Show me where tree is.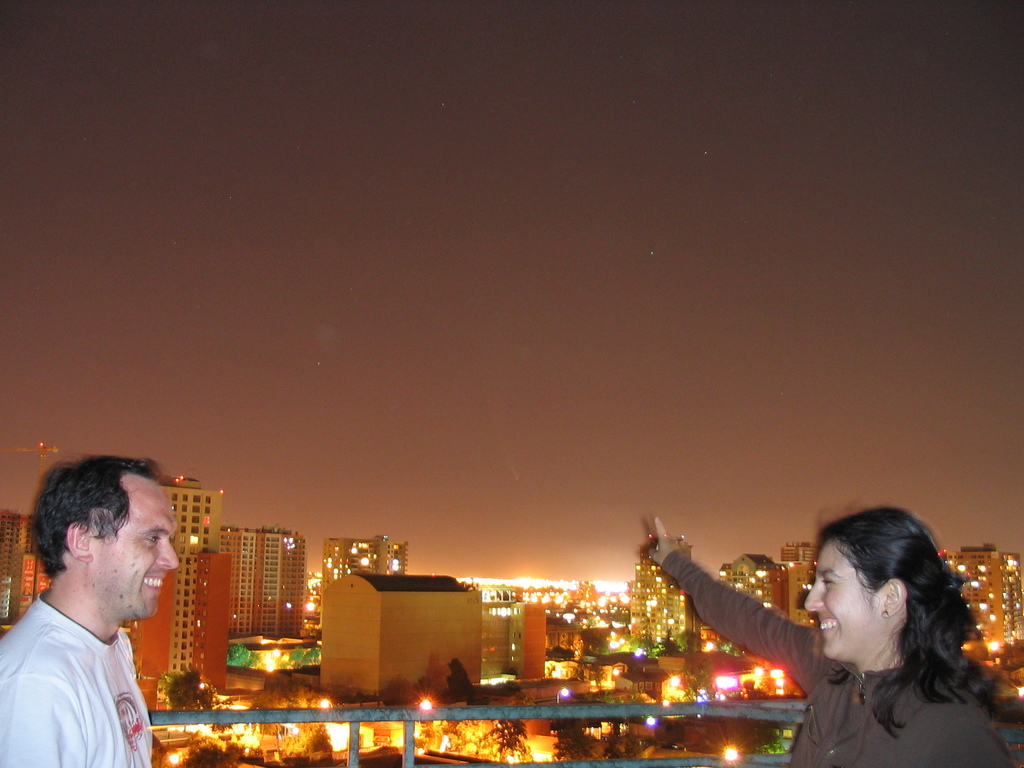
tree is at 166, 665, 232, 733.
